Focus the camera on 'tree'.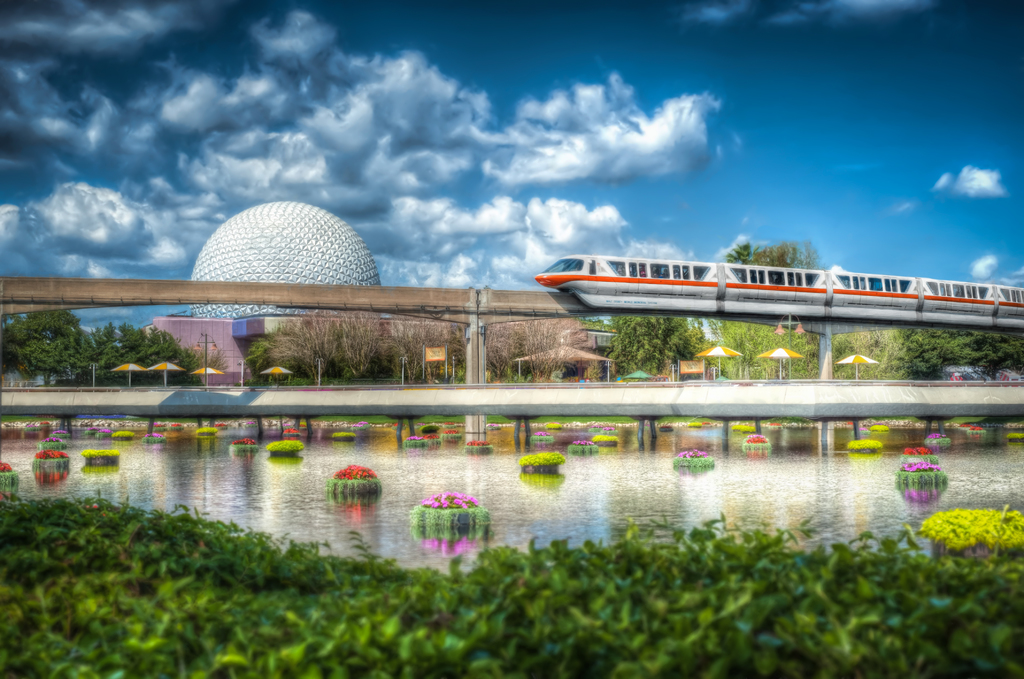
Focus region: region(709, 310, 797, 380).
